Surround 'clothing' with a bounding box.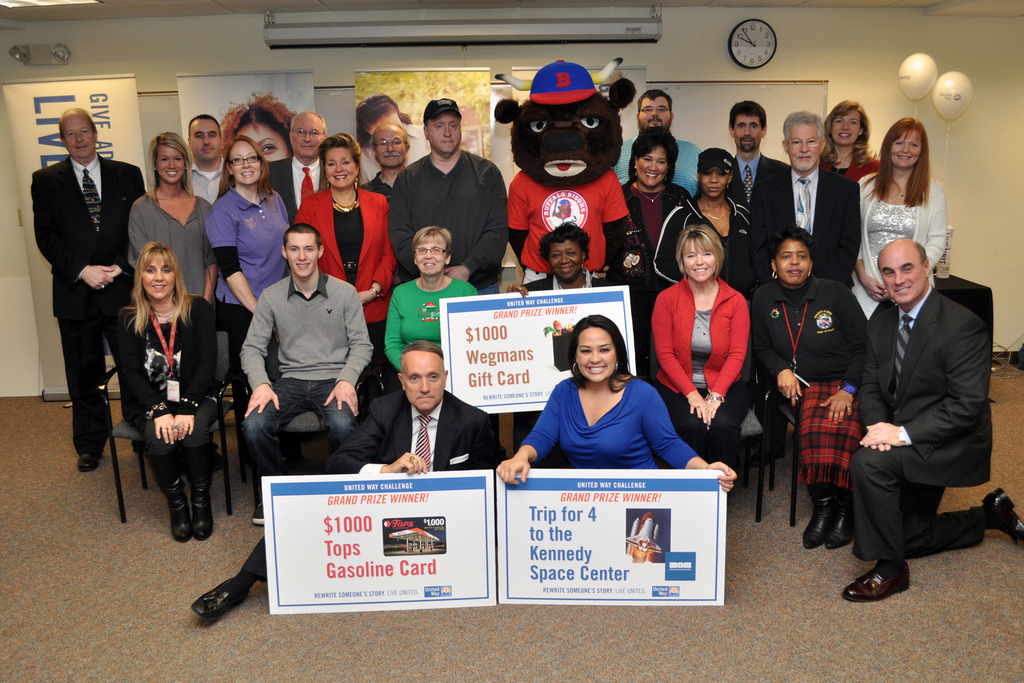
box=[726, 146, 789, 211].
